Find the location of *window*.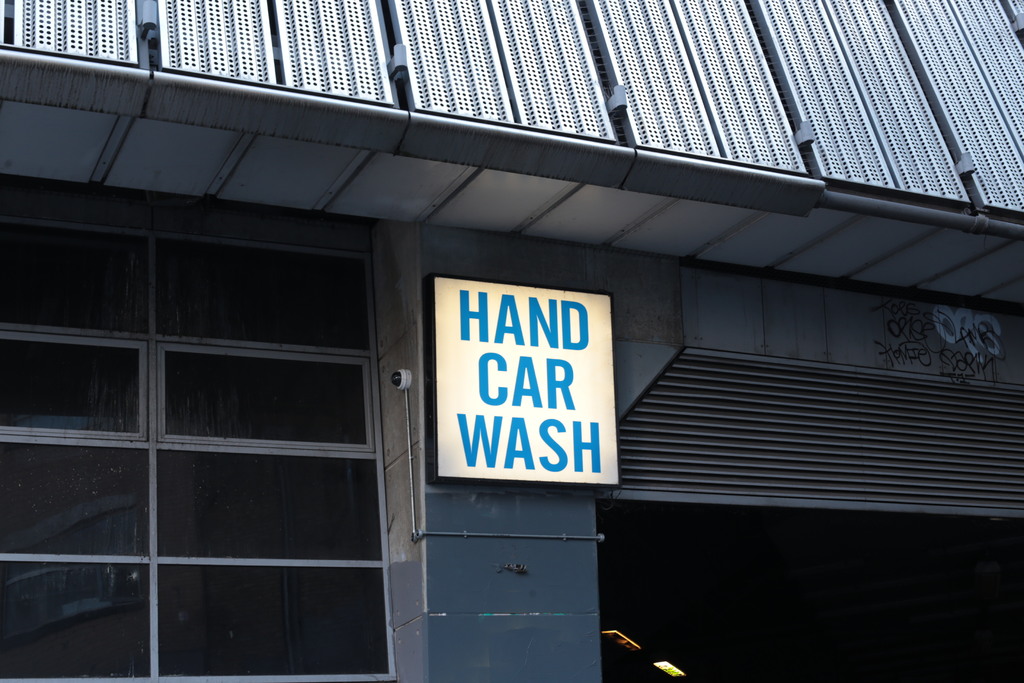
Location: [x1=0, y1=214, x2=399, y2=682].
